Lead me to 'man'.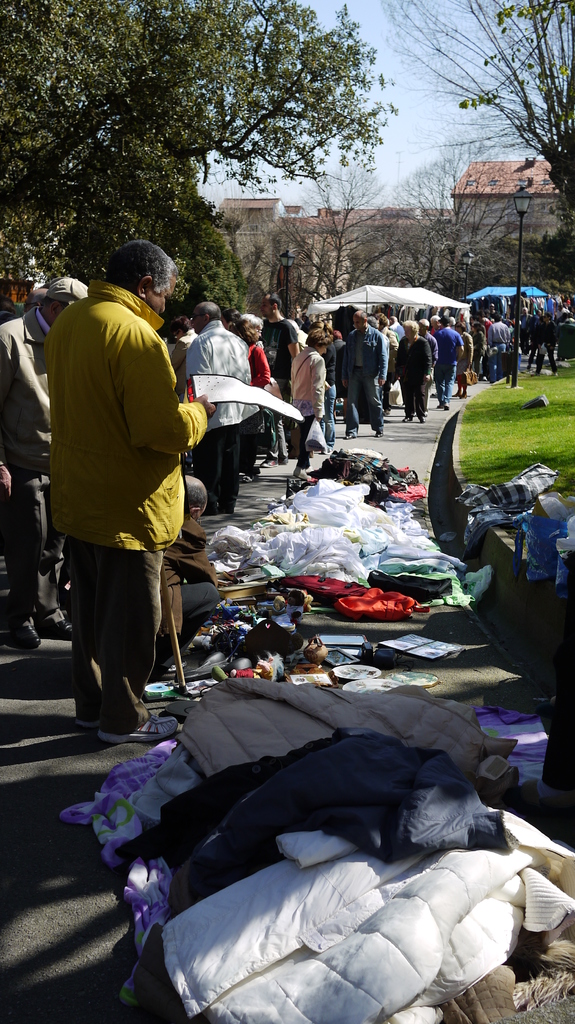
Lead to box(0, 275, 86, 652).
